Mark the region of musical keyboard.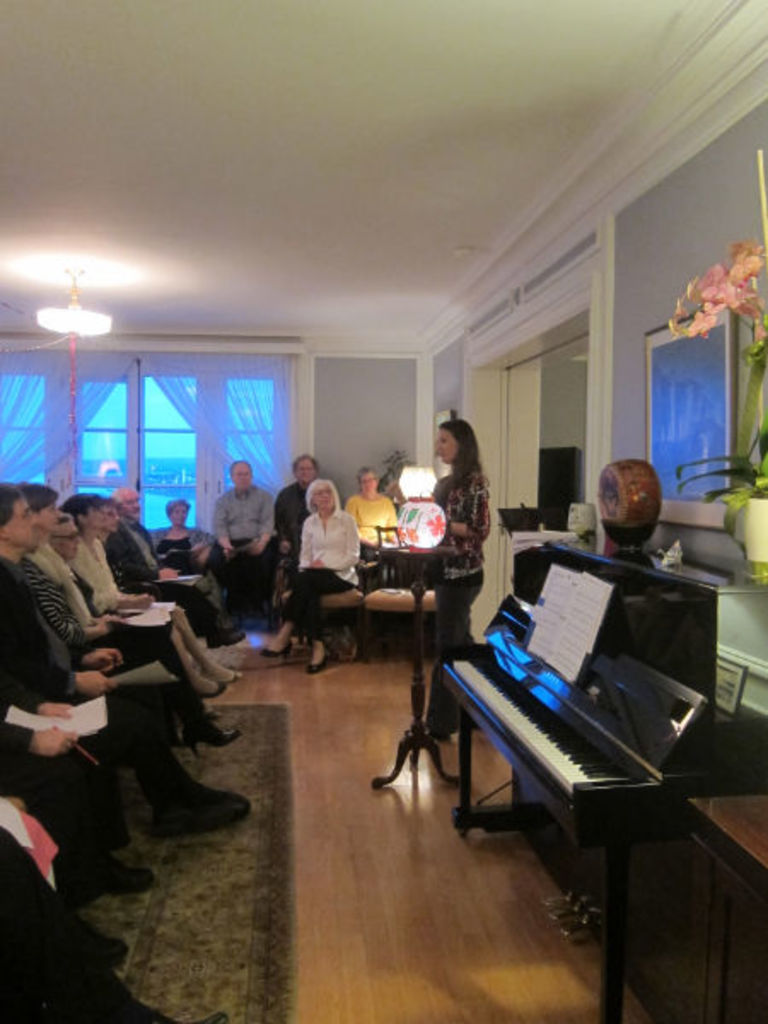
Region: [430,640,671,799].
